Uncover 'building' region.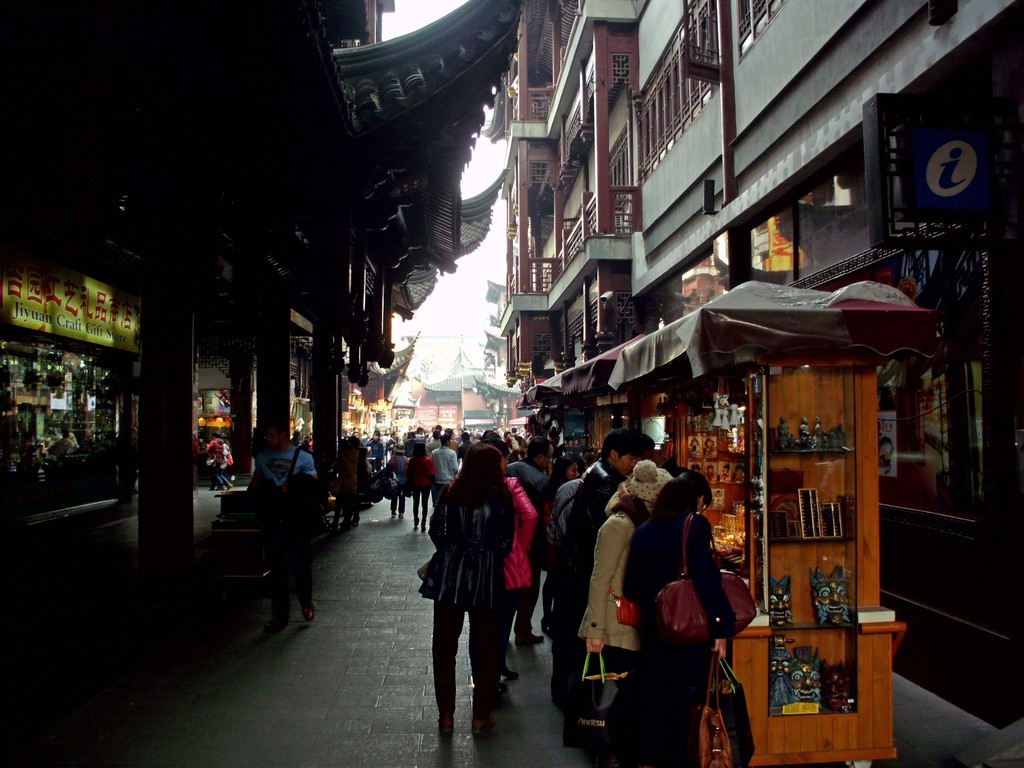
Uncovered: box=[484, 0, 1023, 650].
